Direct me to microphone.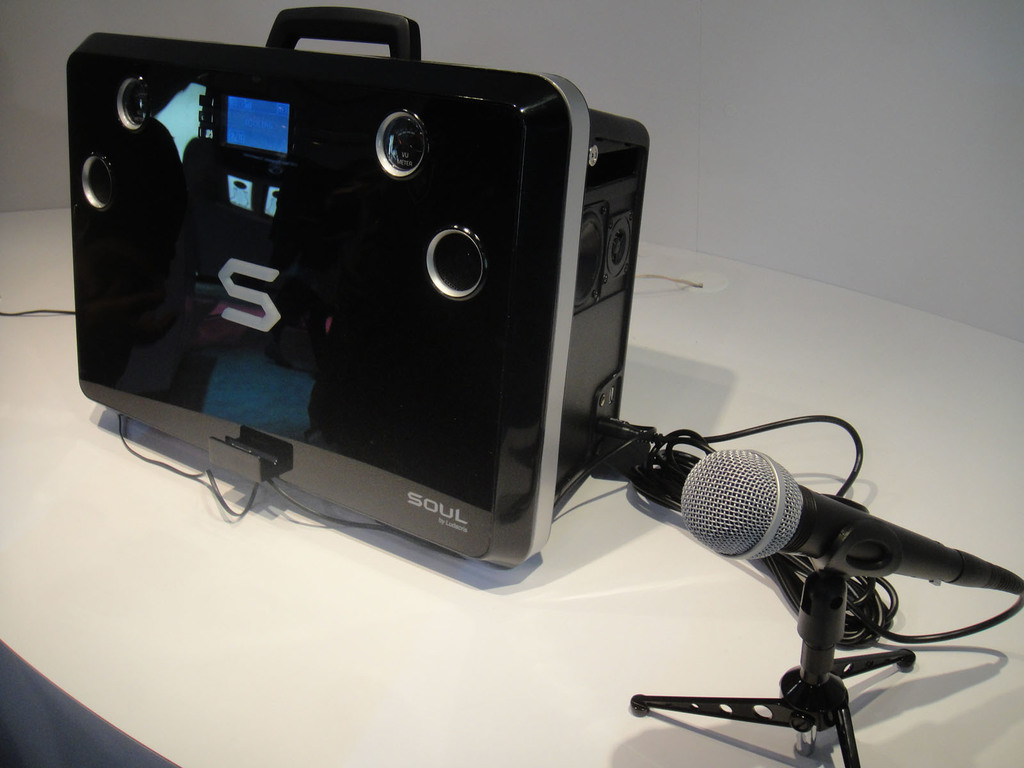
Direction: left=675, top=445, right=1023, bottom=600.
